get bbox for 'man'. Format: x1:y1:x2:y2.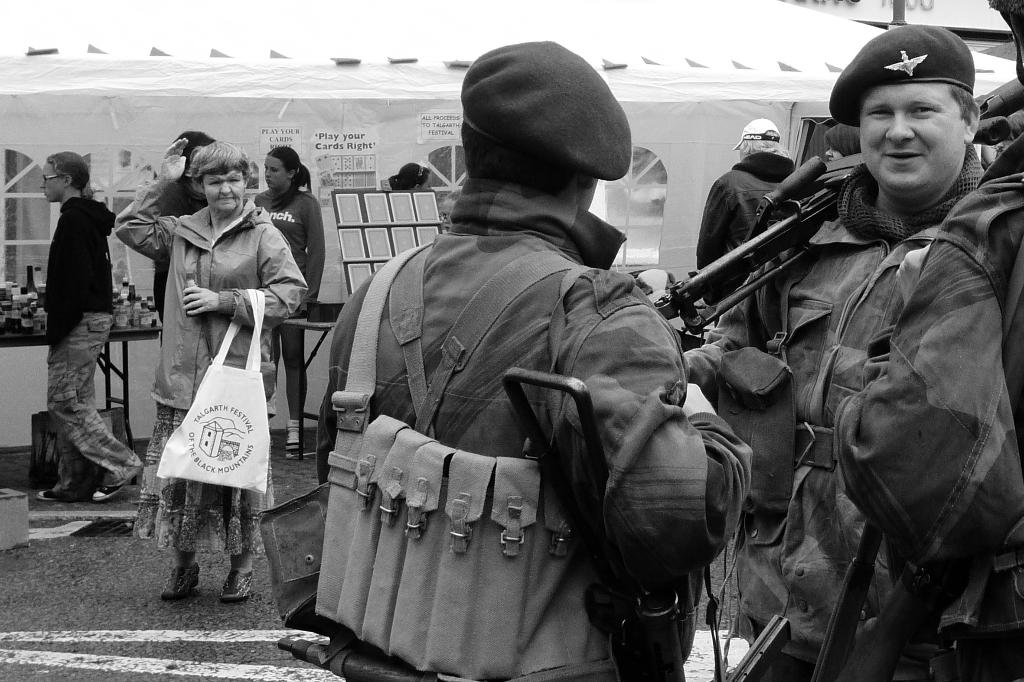
696:118:799:272.
